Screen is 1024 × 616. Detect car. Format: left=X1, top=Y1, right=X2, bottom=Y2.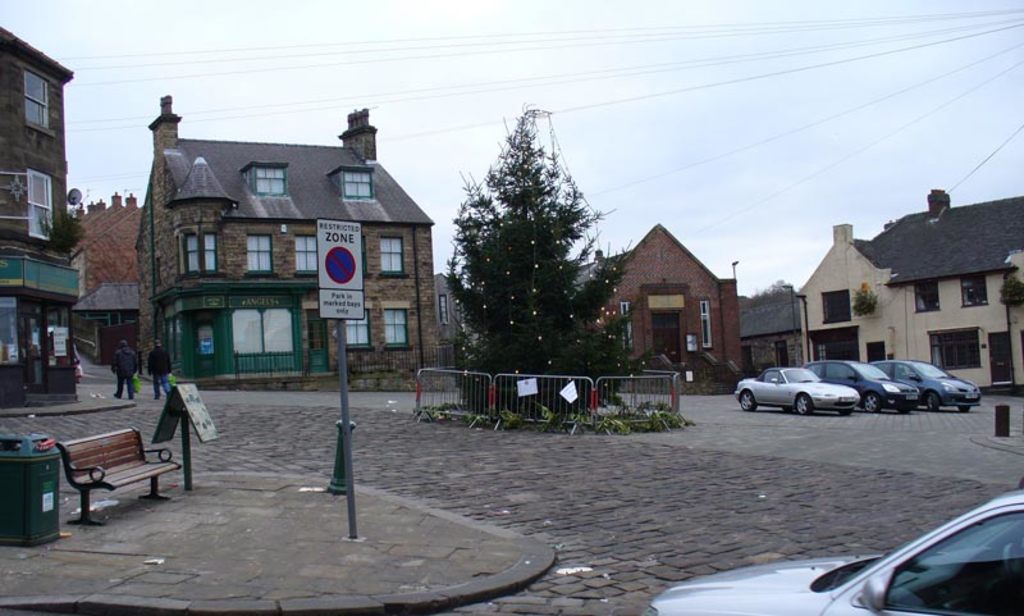
left=873, top=359, right=986, bottom=411.
